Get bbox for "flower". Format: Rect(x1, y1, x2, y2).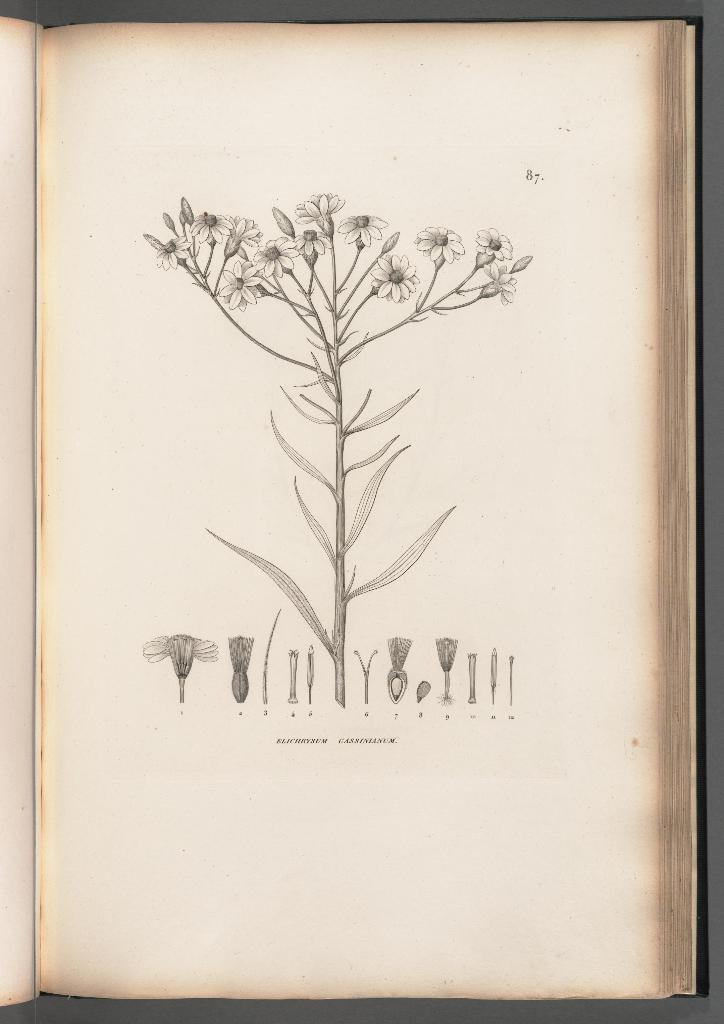
Rect(474, 227, 511, 266).
